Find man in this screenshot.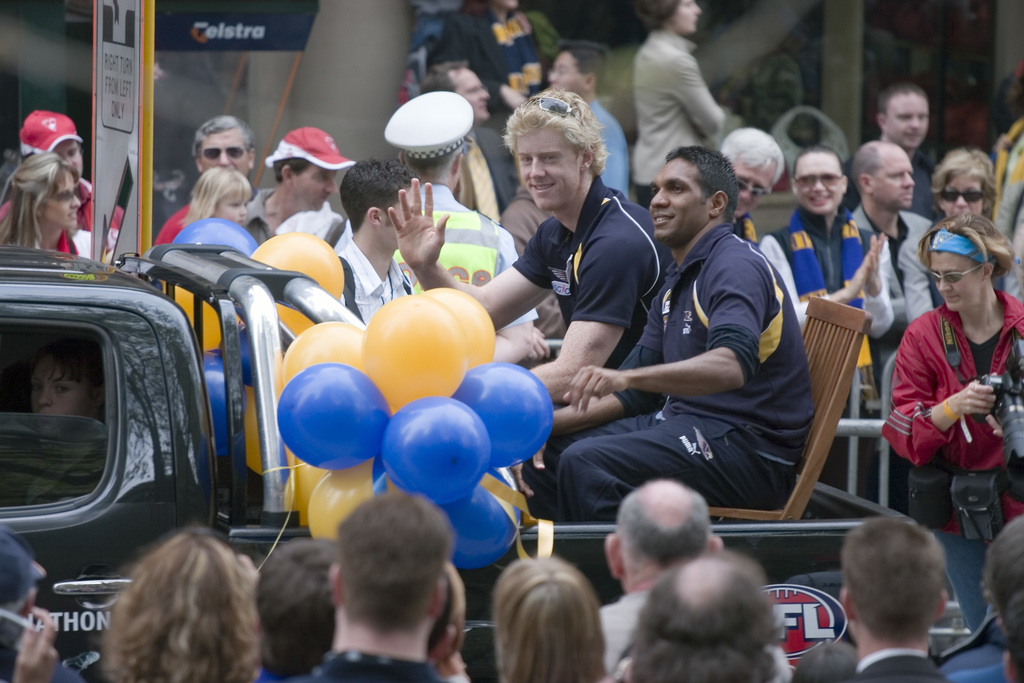
The bounding box for man is [847, 140, 931, 345].
